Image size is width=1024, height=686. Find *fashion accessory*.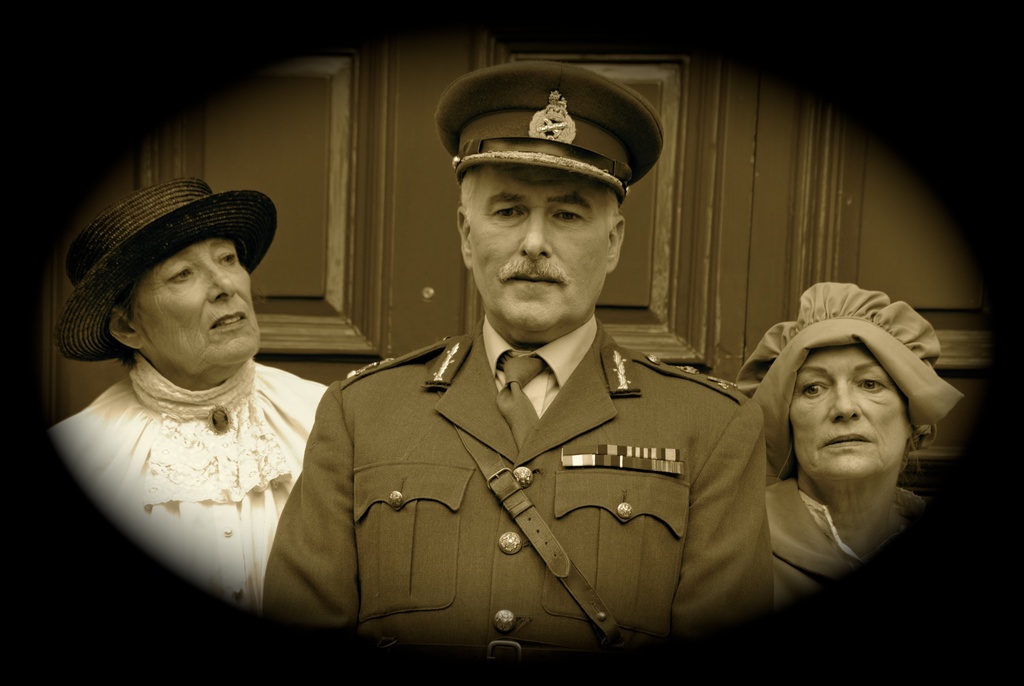
pyautogui.locateOnScreen(56, 351, 385, 604).
